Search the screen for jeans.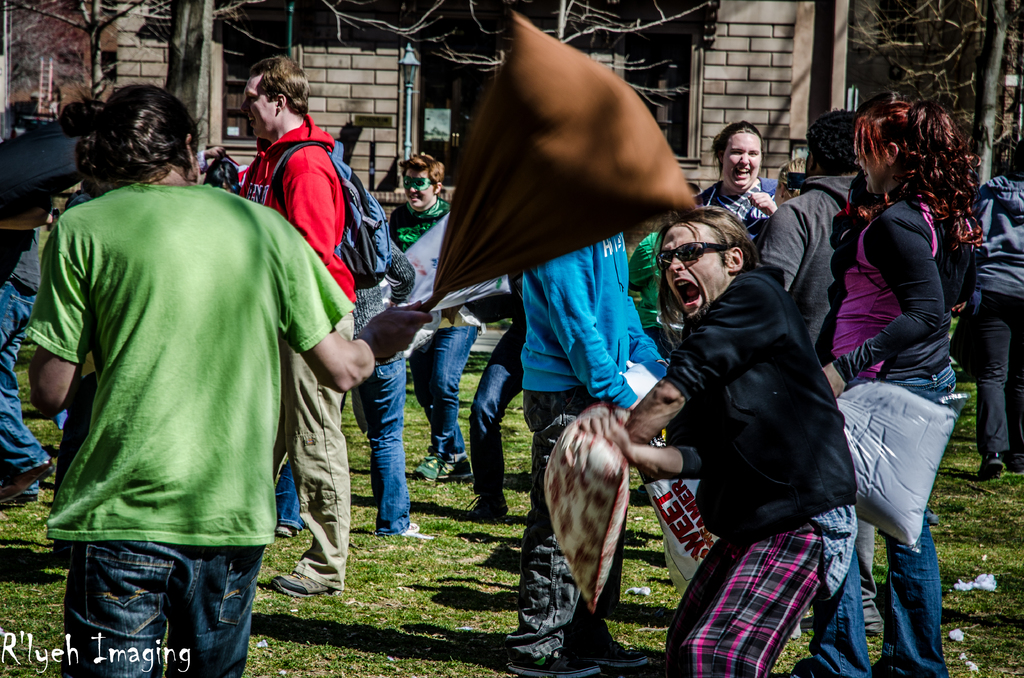
Found at {"left": 409, "top": 328, "right": 479, "bottom": 456}.
